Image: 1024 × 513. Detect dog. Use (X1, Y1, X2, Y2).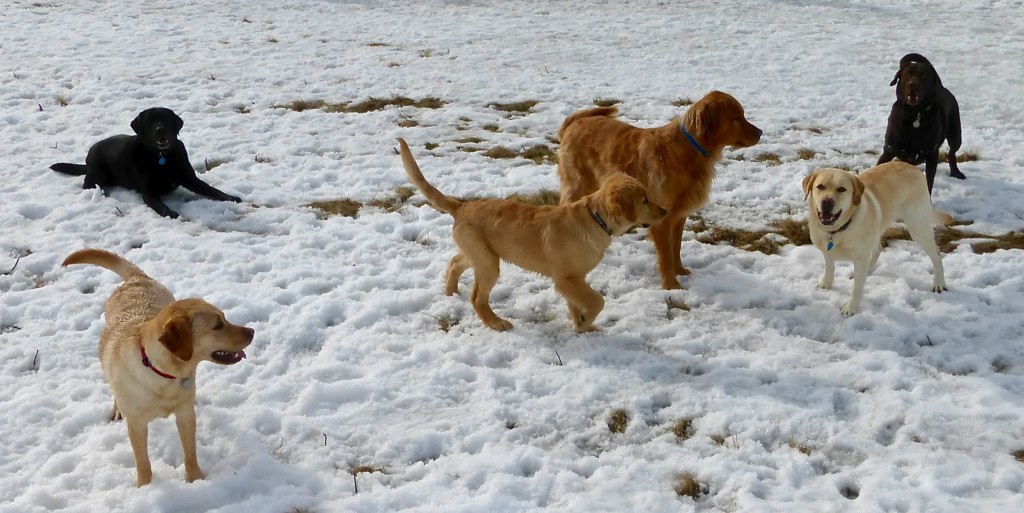
(43, 99, 244, 222).
